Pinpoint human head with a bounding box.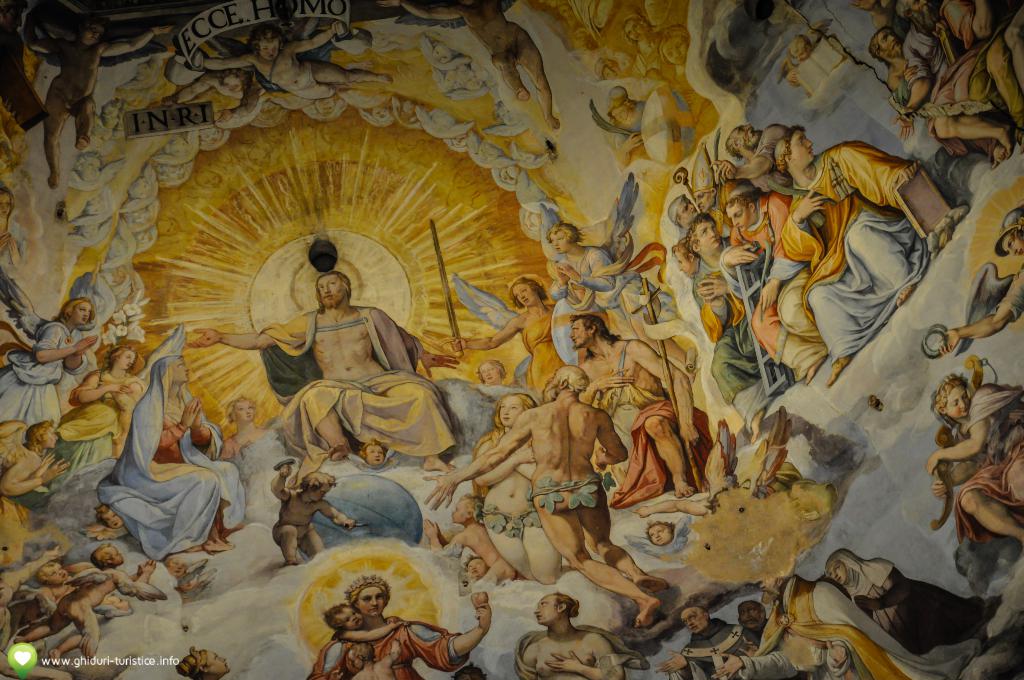
(x1=657, y1=22, x2=691, y2=64).
